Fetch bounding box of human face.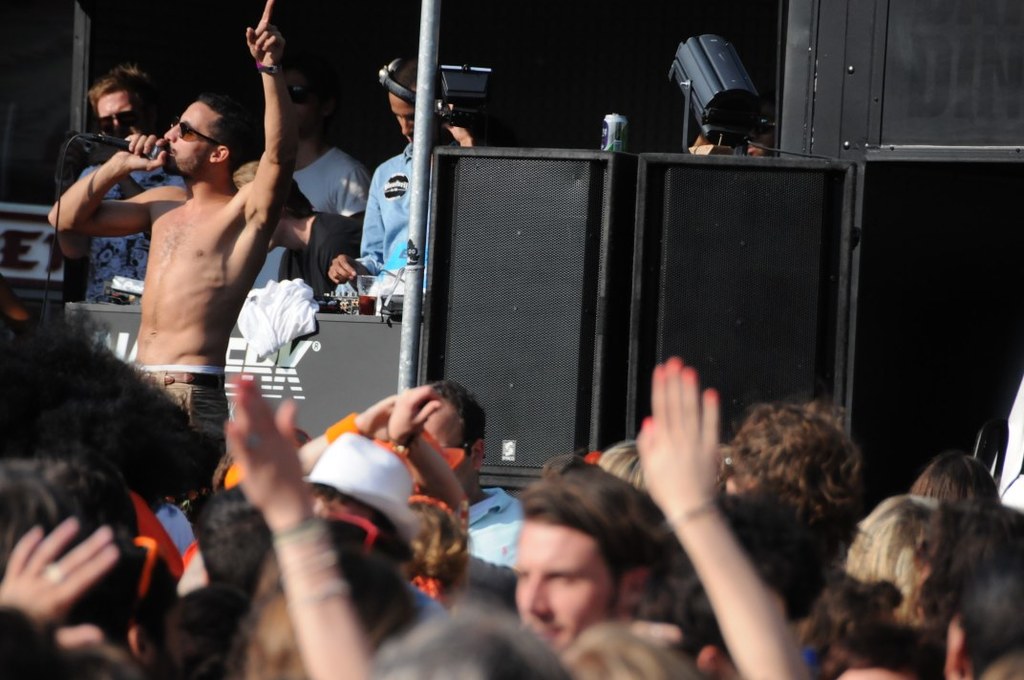
Bbox: box=[97, 87, 126, 127].
